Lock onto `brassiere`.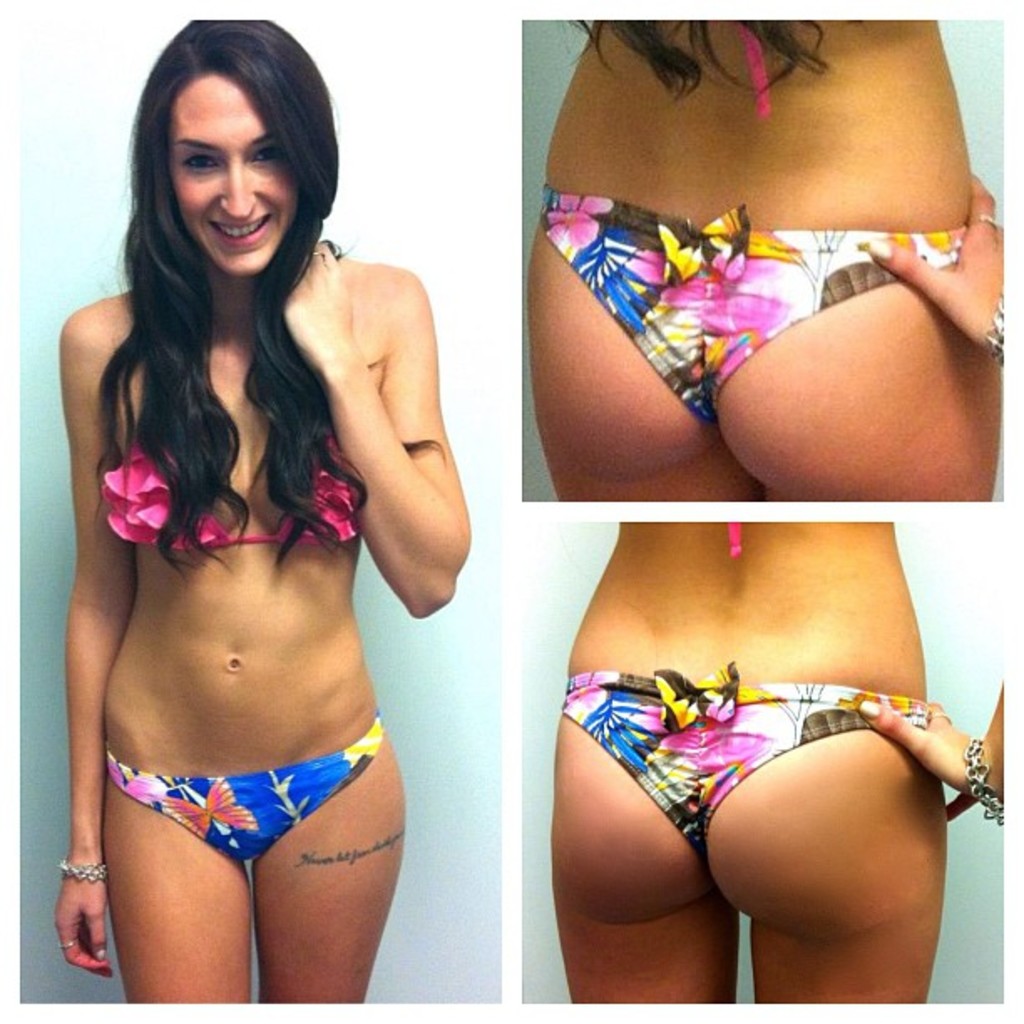
Locked: select_region(94, 412, 365, 562).
